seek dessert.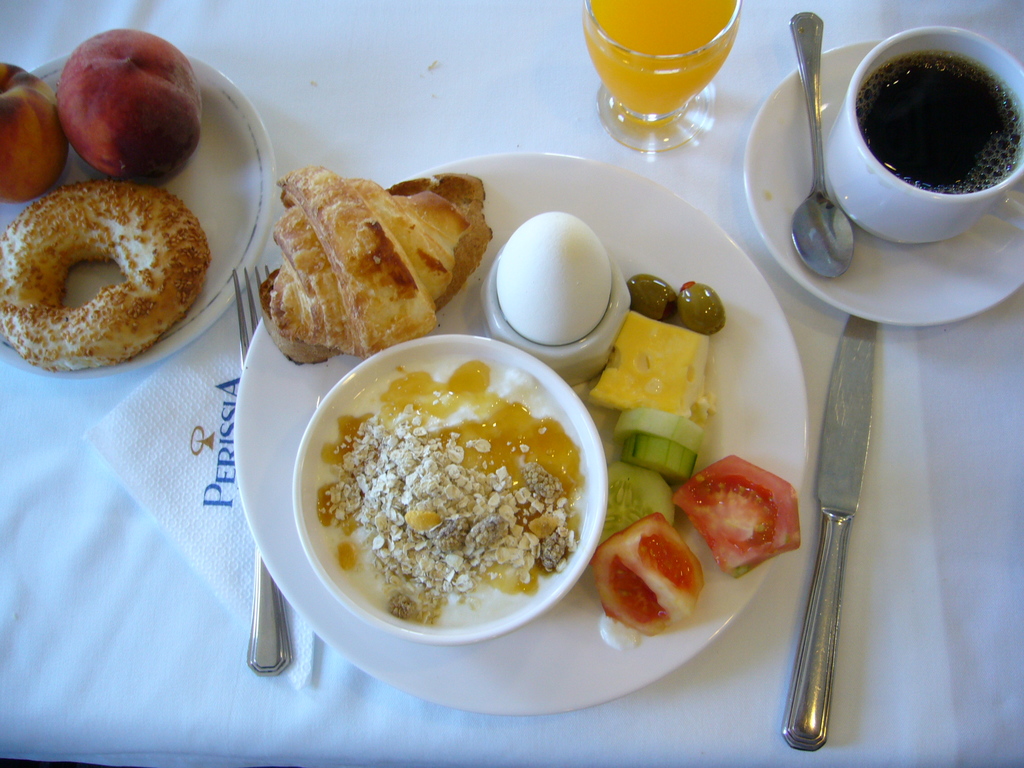
BBox(616, 406, 707, 441).
